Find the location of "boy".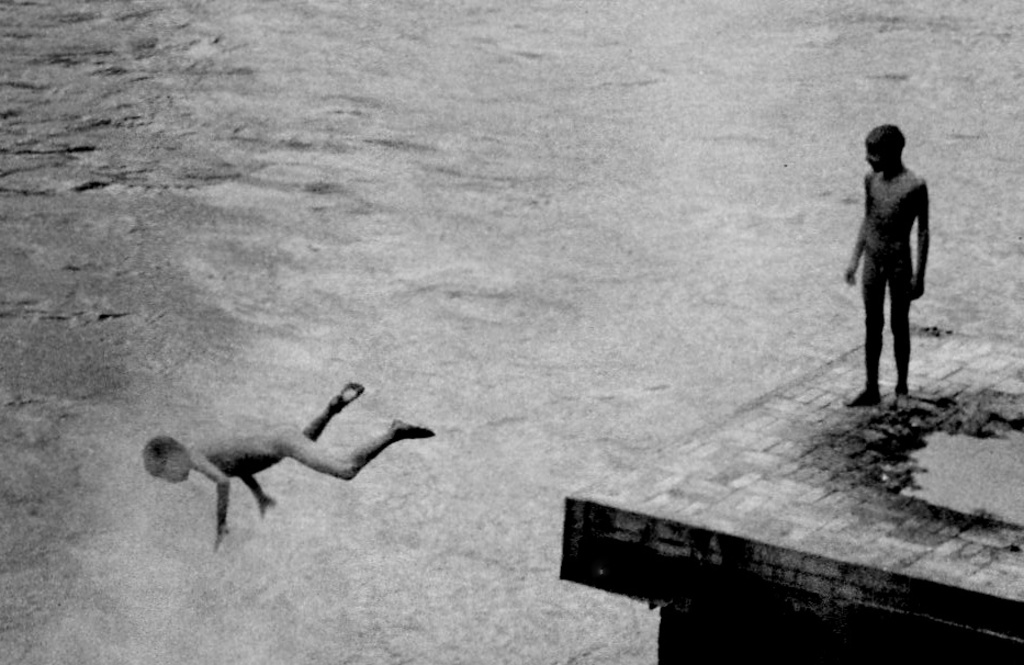
Location: (140, 383, 432, 548).
